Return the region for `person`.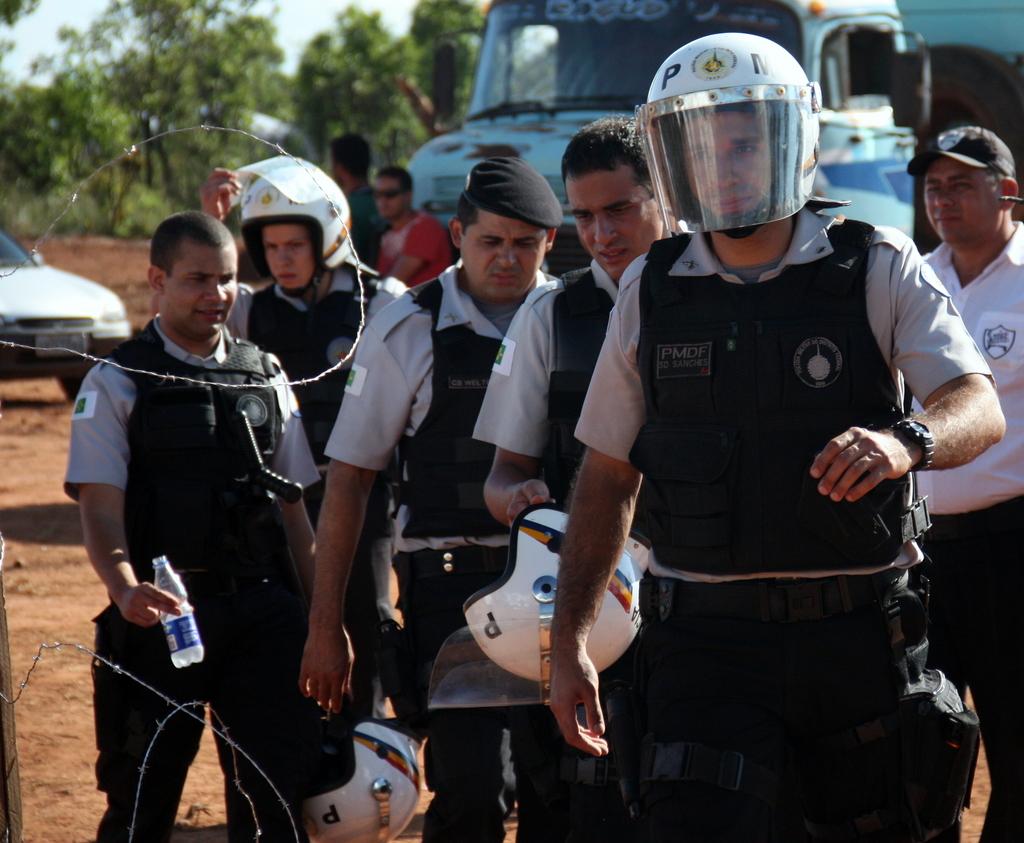
bbox(573, 52, 968, 828).
